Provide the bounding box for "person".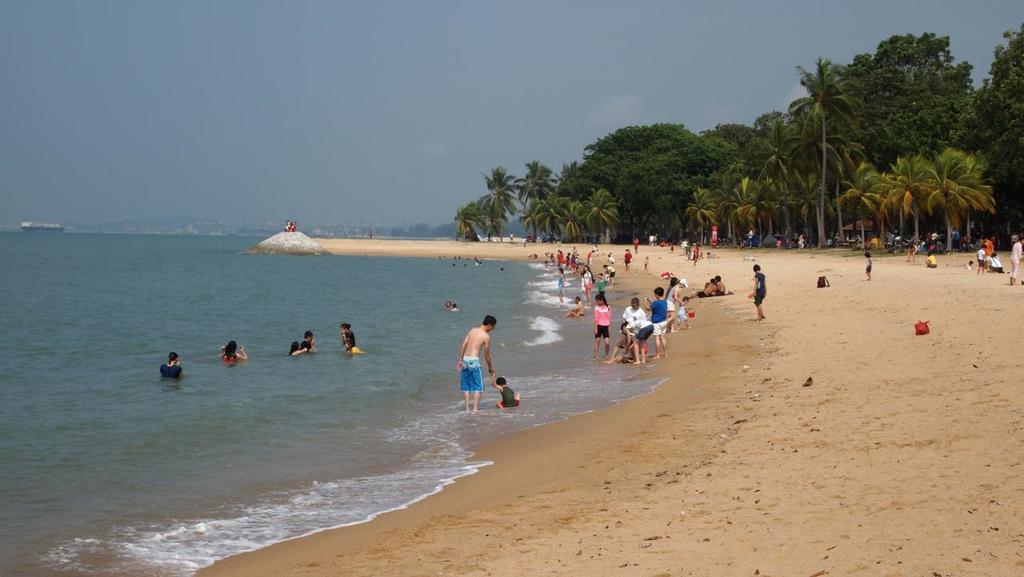
locate(566, 296, 584, 319).
